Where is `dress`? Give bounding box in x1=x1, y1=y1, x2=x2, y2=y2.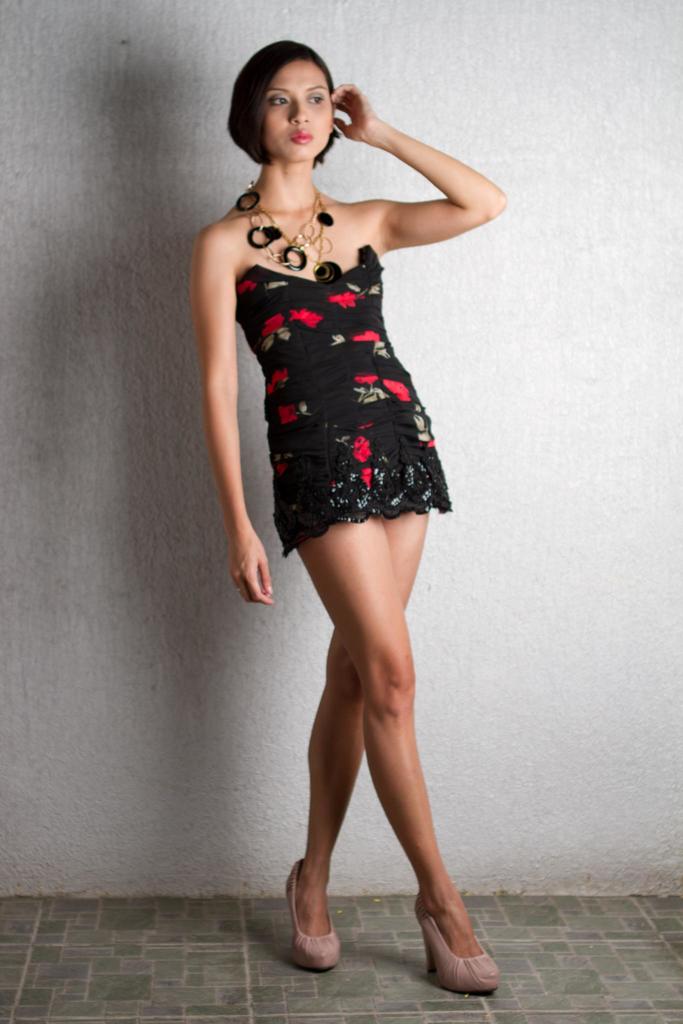
x1=236, y1=241, x2=451, y2=554.
